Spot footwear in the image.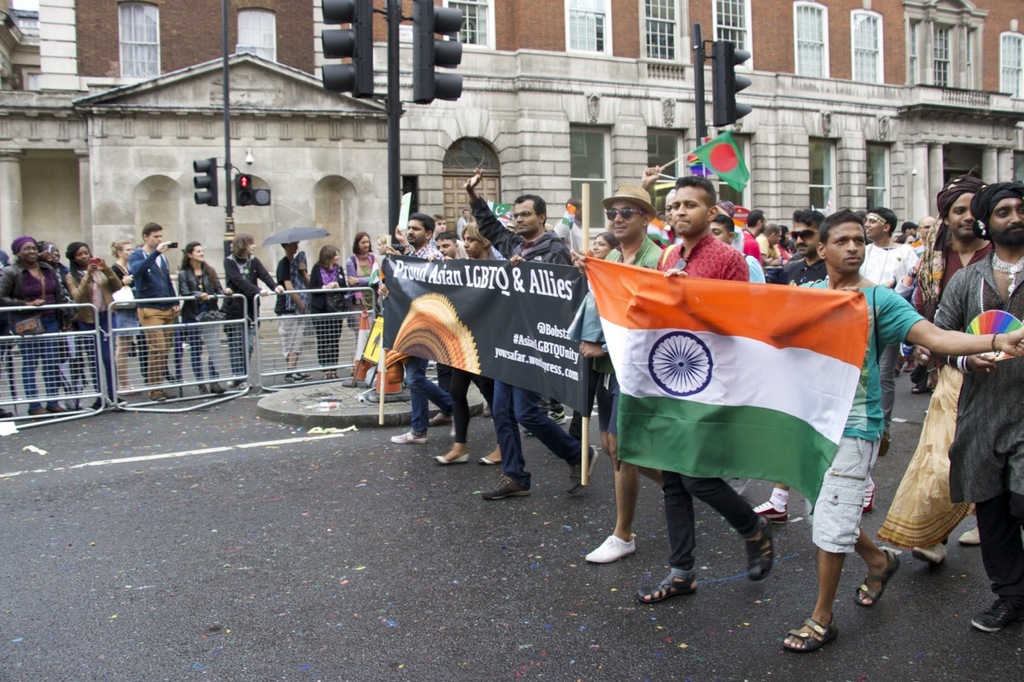
footwear found at 865:479:882:519.
